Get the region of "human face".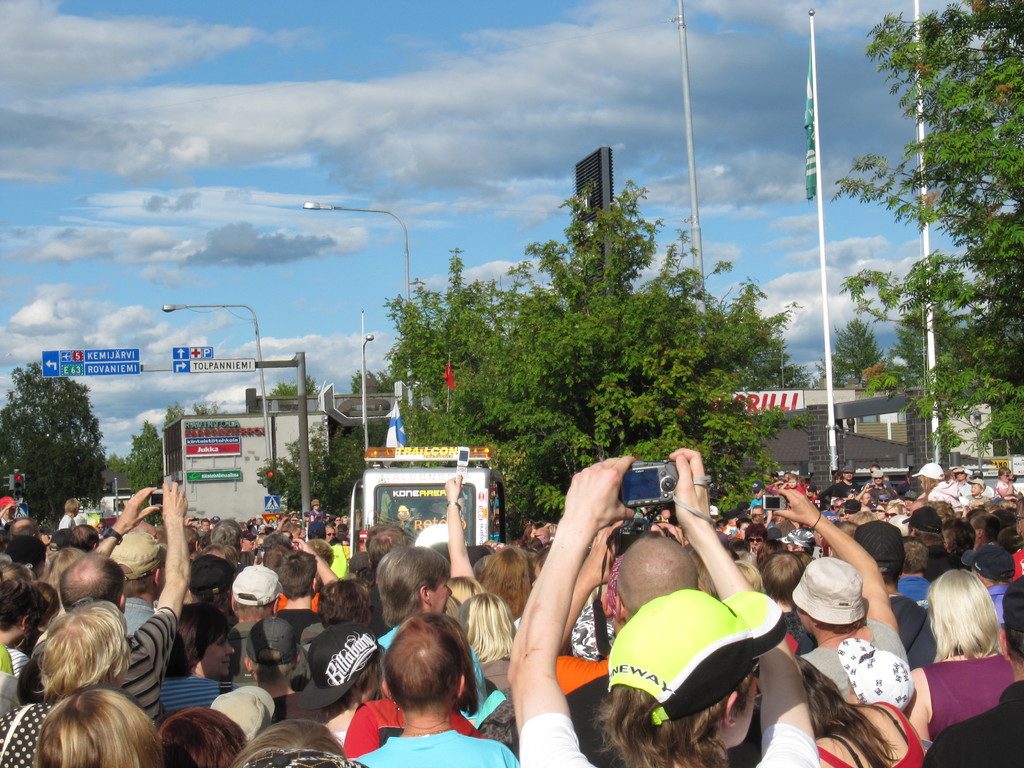
box(196, 633, 236, 675).
